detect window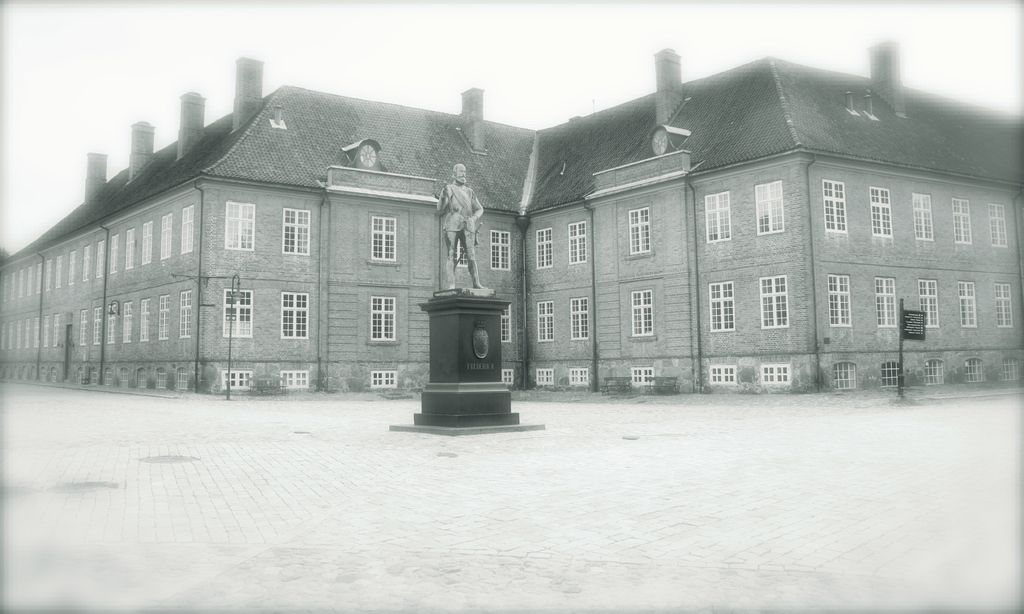
bbox=(122, 371, 132, 391)
